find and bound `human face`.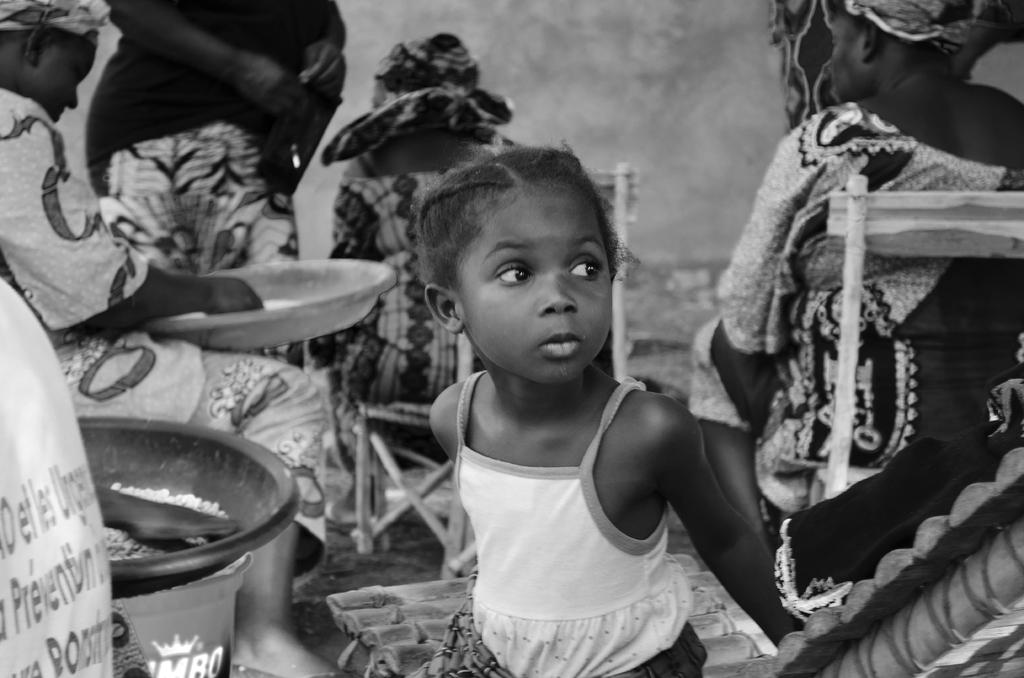
Bound: BBox(456, 187, 614, 386).
